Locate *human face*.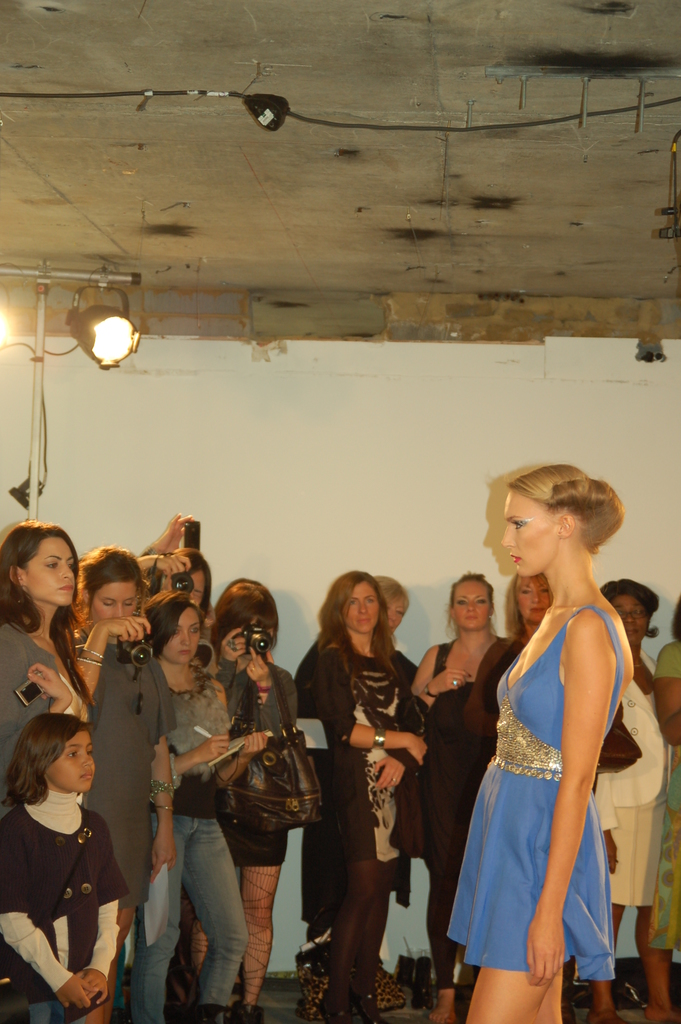
Bounding box: 47:725:96:794.
